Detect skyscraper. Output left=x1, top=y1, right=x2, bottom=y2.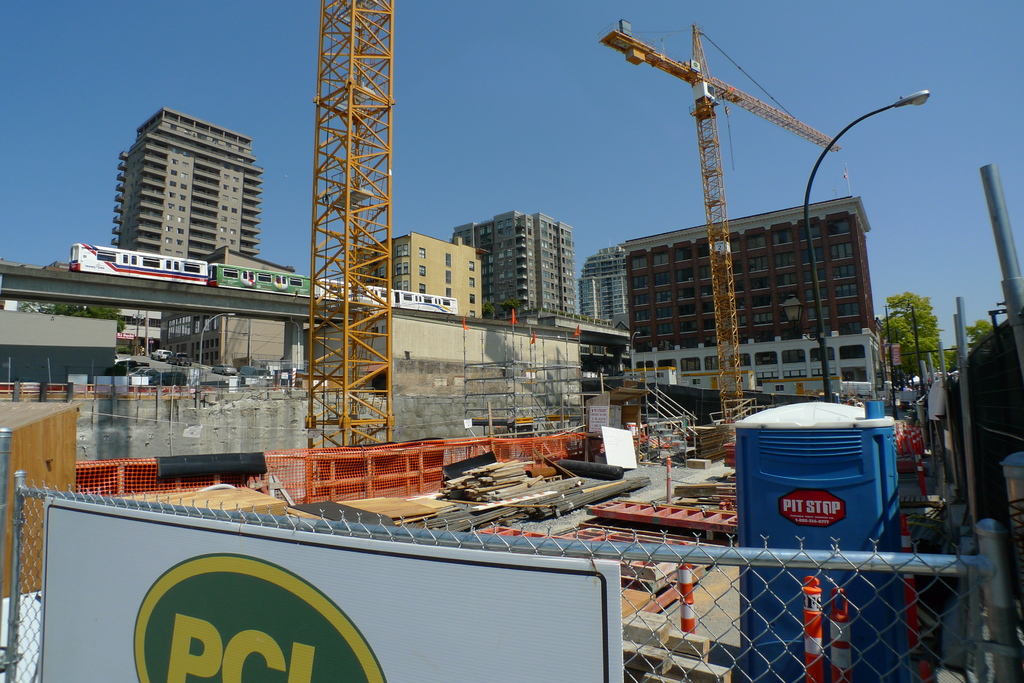
left=93, top=108, right=280, bottom=292.
